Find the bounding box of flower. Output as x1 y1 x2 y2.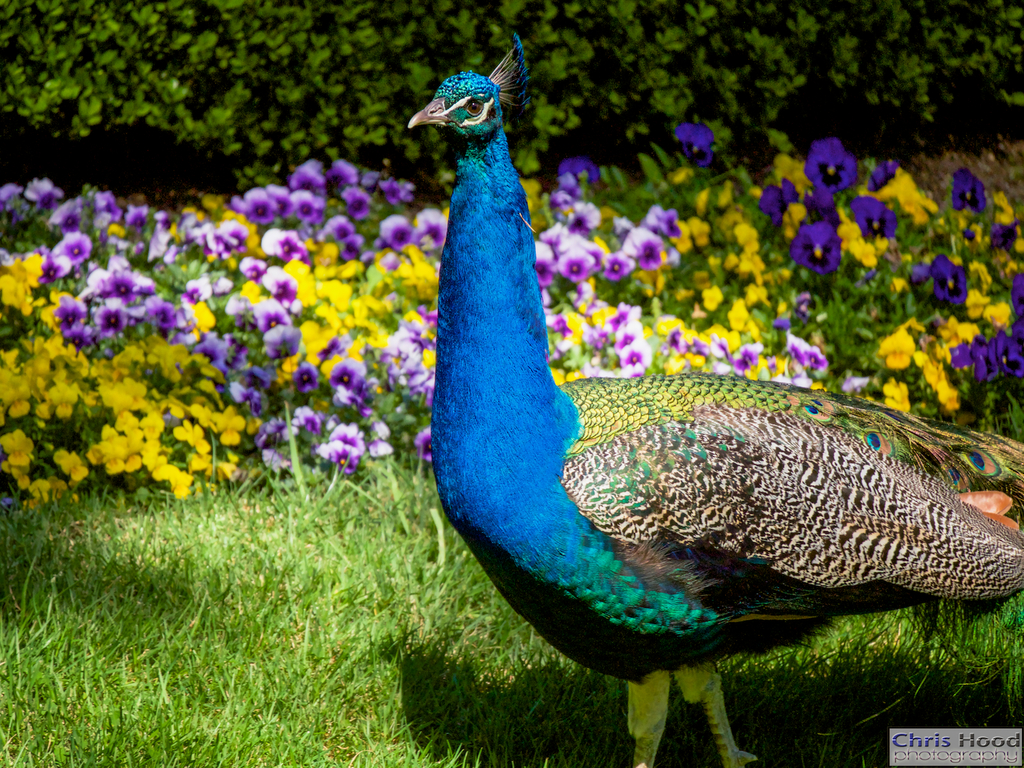
321 438 361 470.
